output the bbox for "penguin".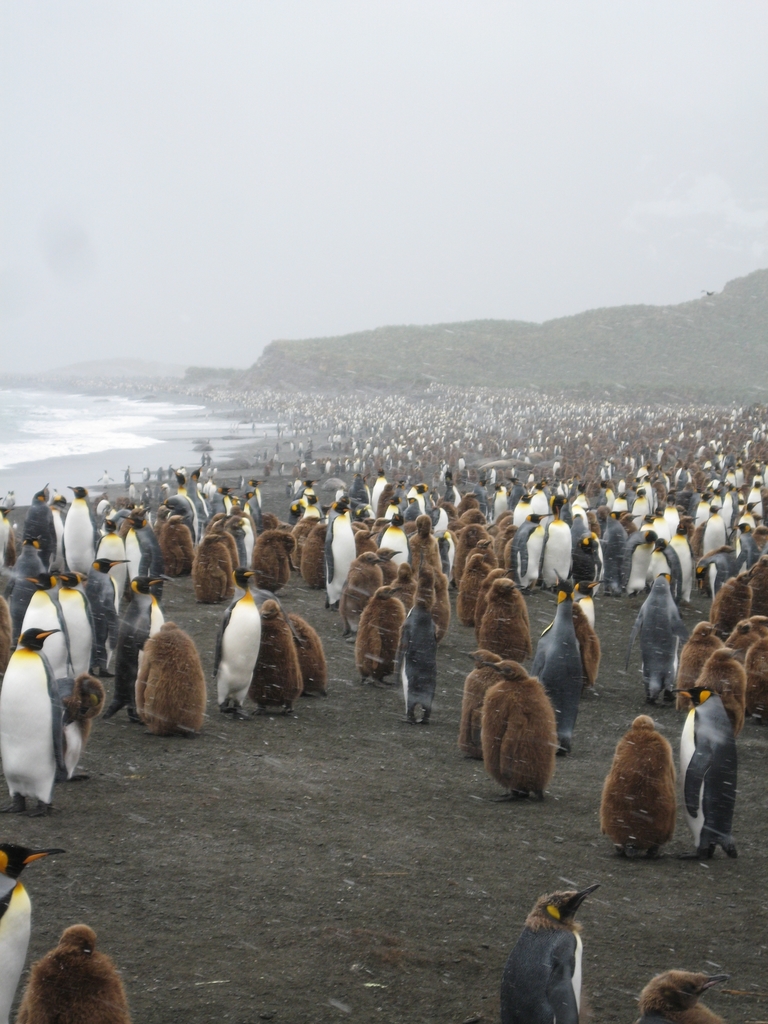
l=209, t=515, r=243, b=586.
